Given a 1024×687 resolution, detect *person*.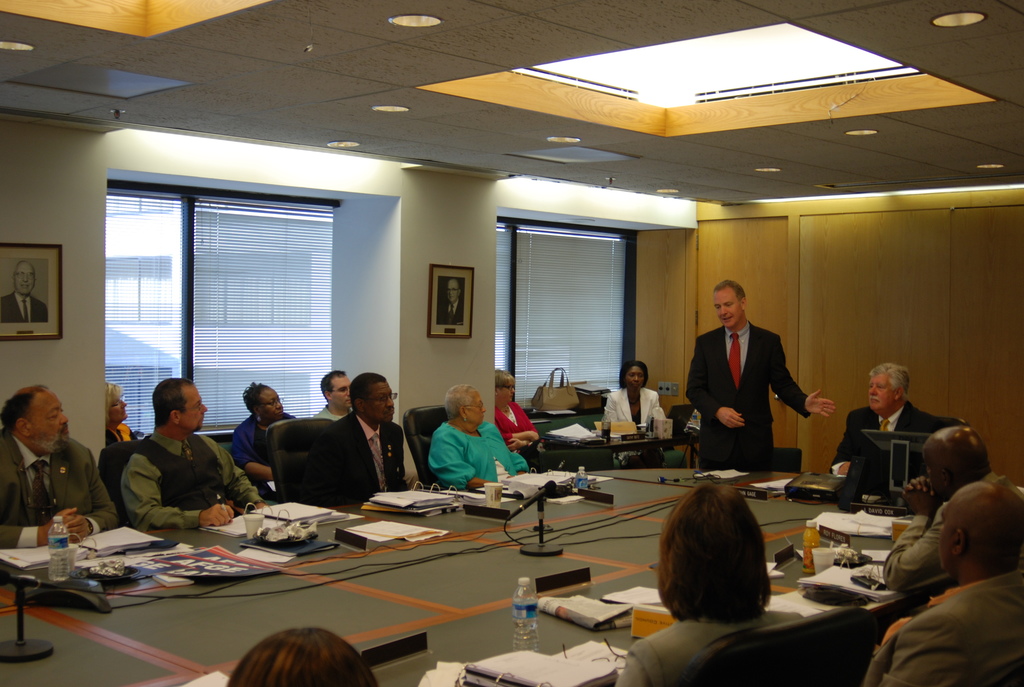
438,276,465,325.
